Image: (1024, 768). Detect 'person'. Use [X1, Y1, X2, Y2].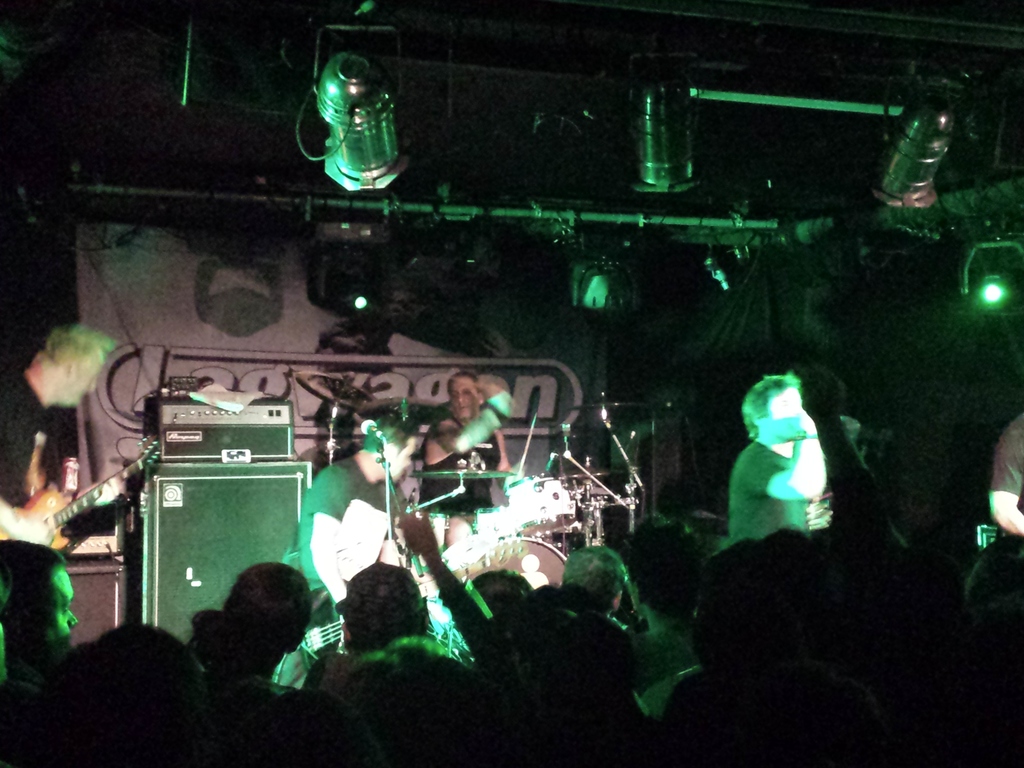
[0, 312, 123, 548].
